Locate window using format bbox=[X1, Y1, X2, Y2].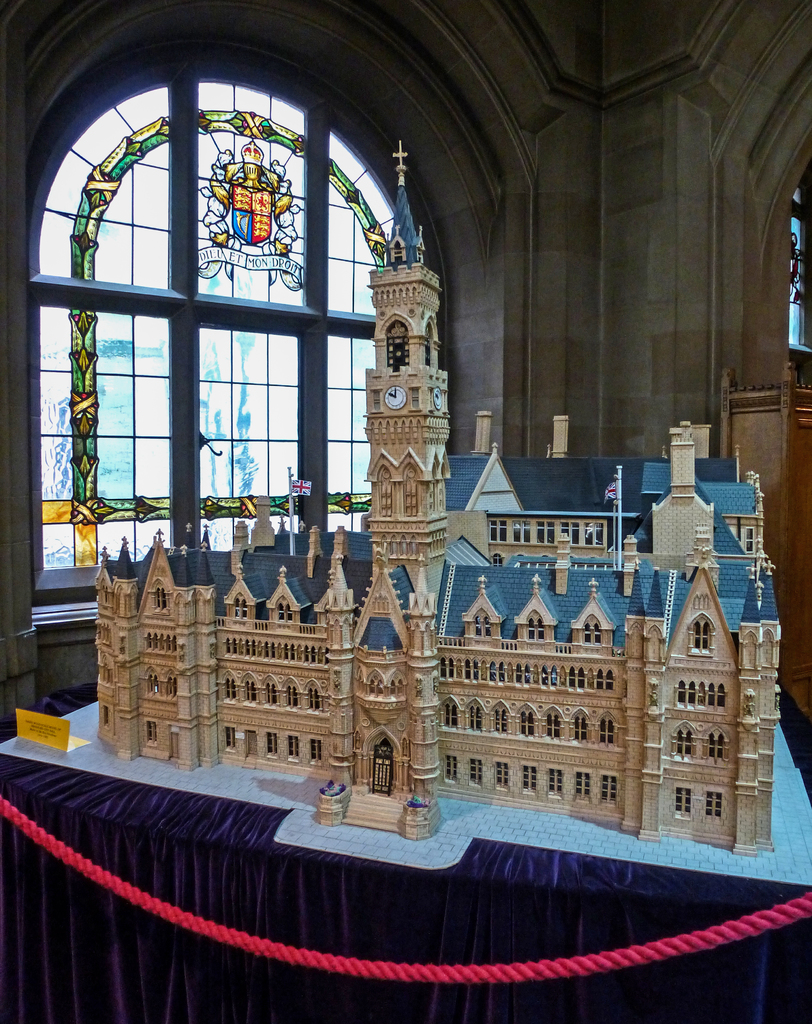
bbox=[389, 678, 403, 698].
